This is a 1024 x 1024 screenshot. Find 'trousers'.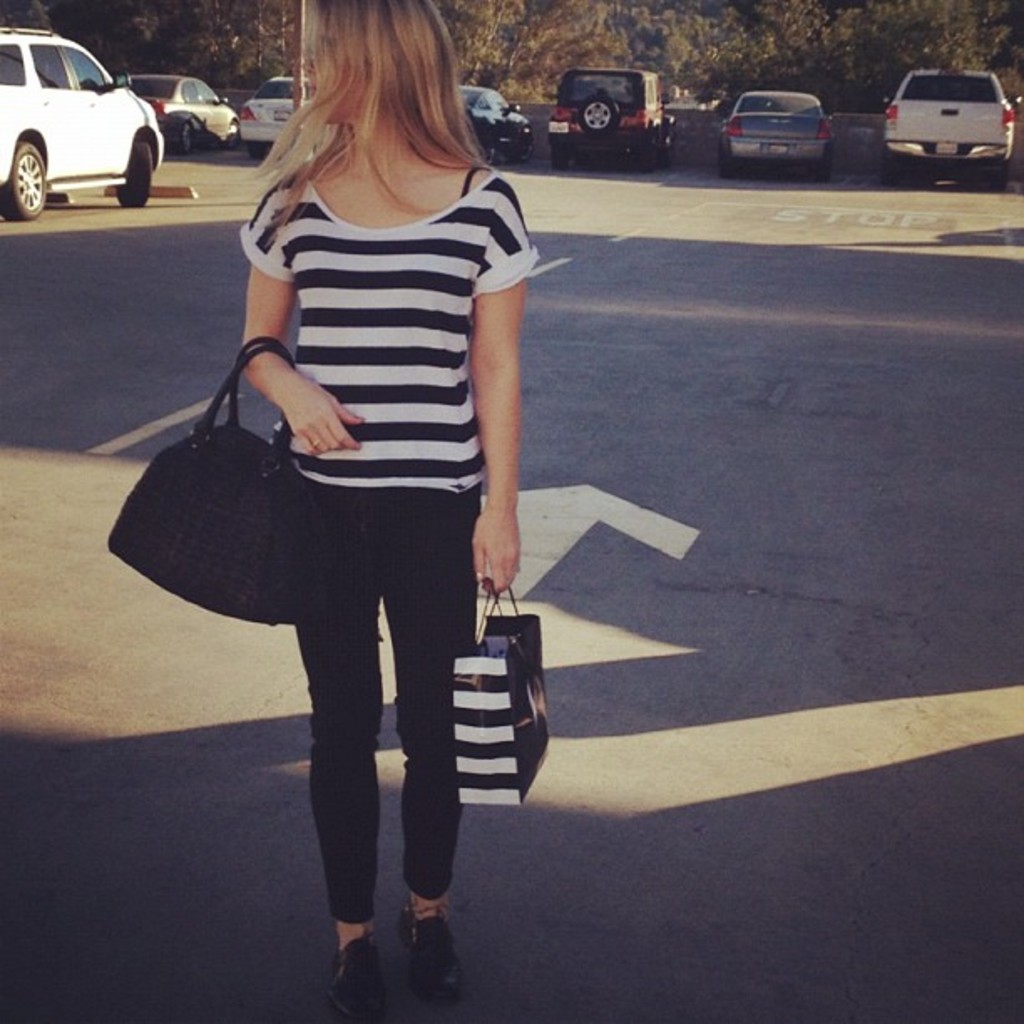
Bounding box: region(233, 467, 467, 863).
